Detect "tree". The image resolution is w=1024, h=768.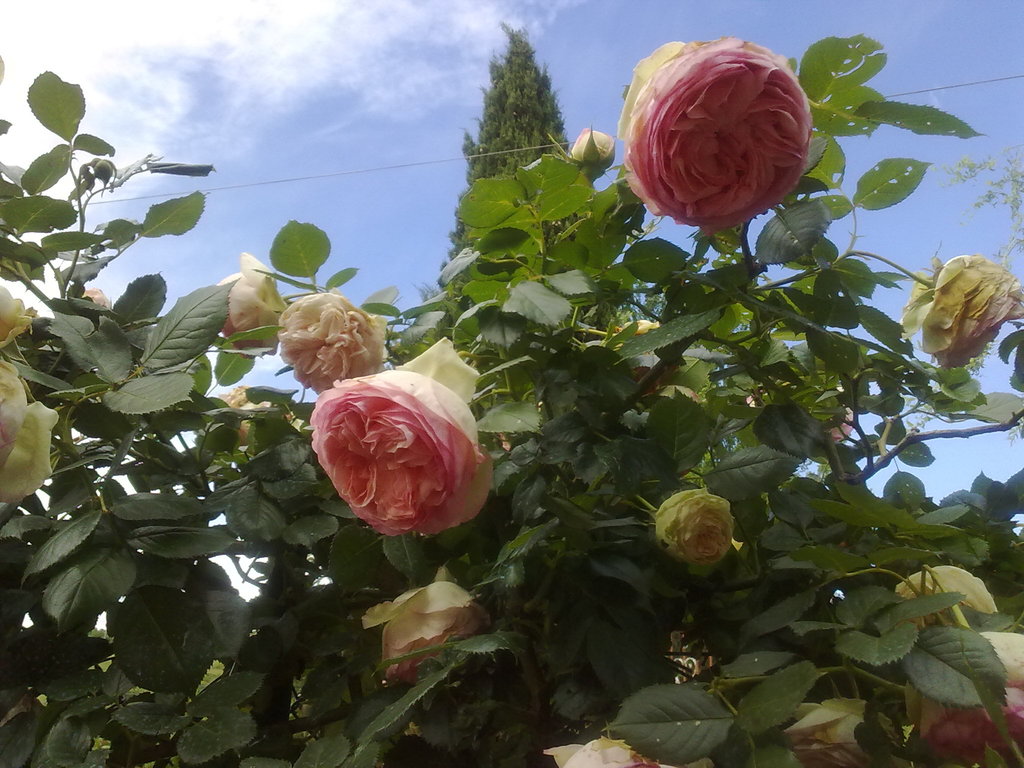
{"x1": 0, "y1": 32, "x2": 1023, "y2": 767}.
